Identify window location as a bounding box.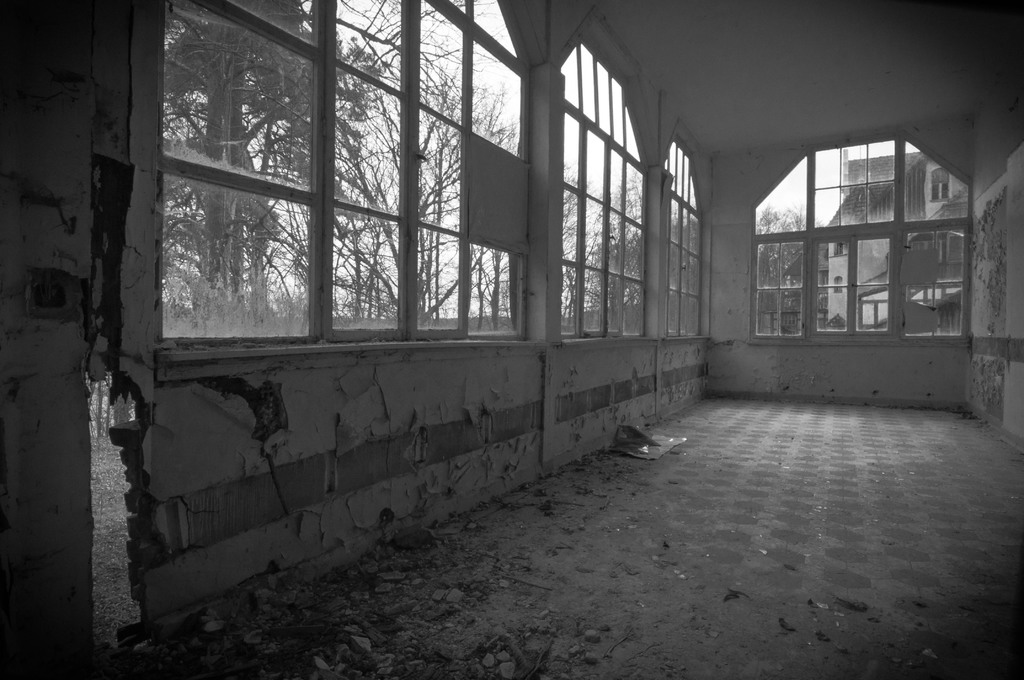
box=[143, 0, 545, 376].
